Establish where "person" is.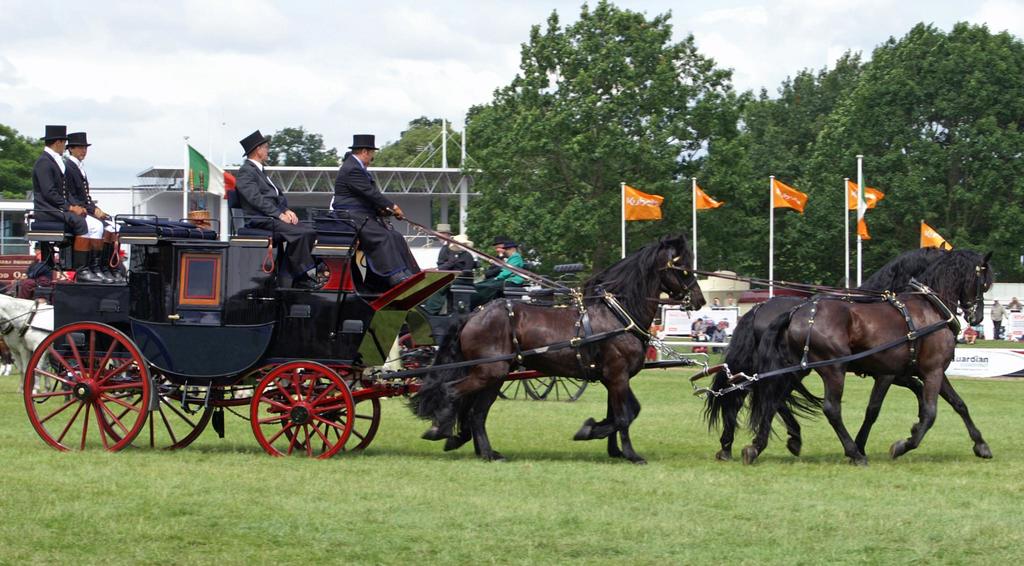
Established at (989, 298, 1008, 341).
